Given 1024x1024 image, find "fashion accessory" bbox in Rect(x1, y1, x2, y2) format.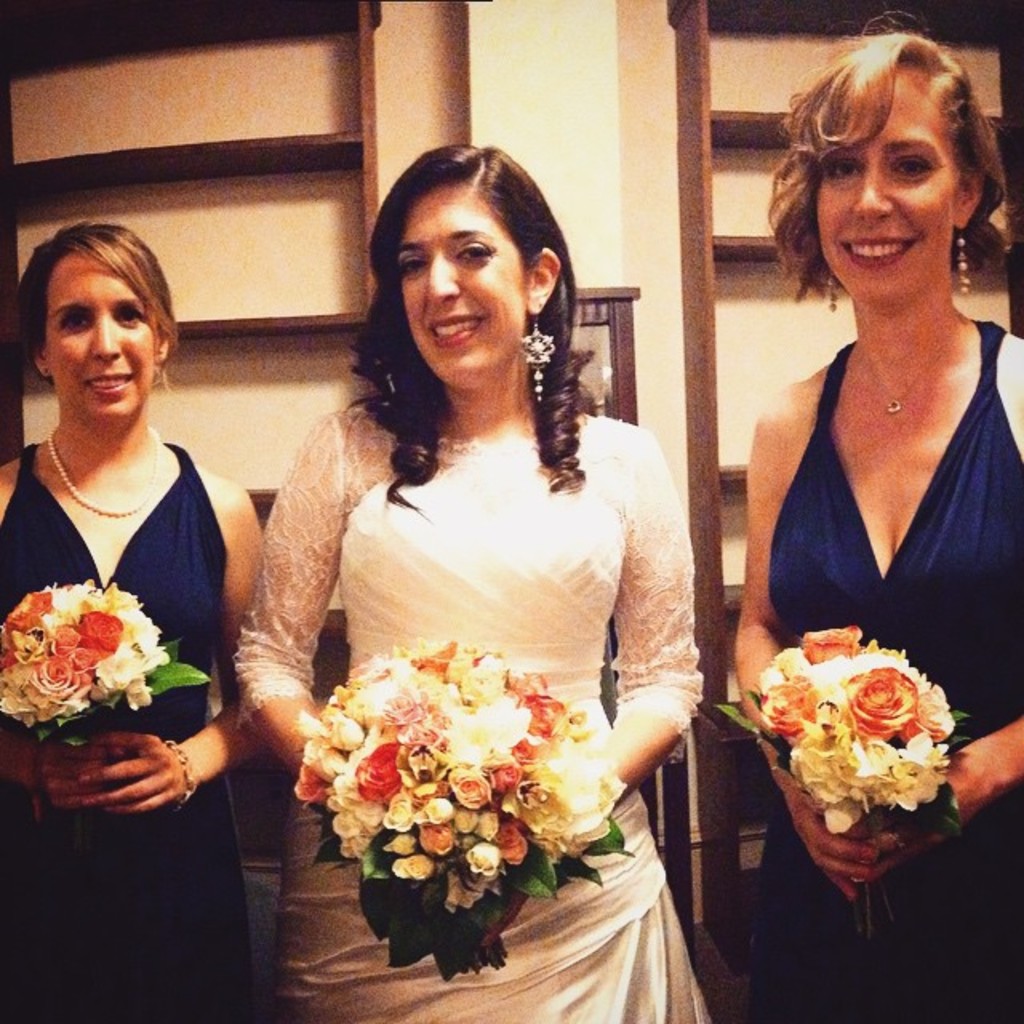
Rect(960, 229, 970, 299).
